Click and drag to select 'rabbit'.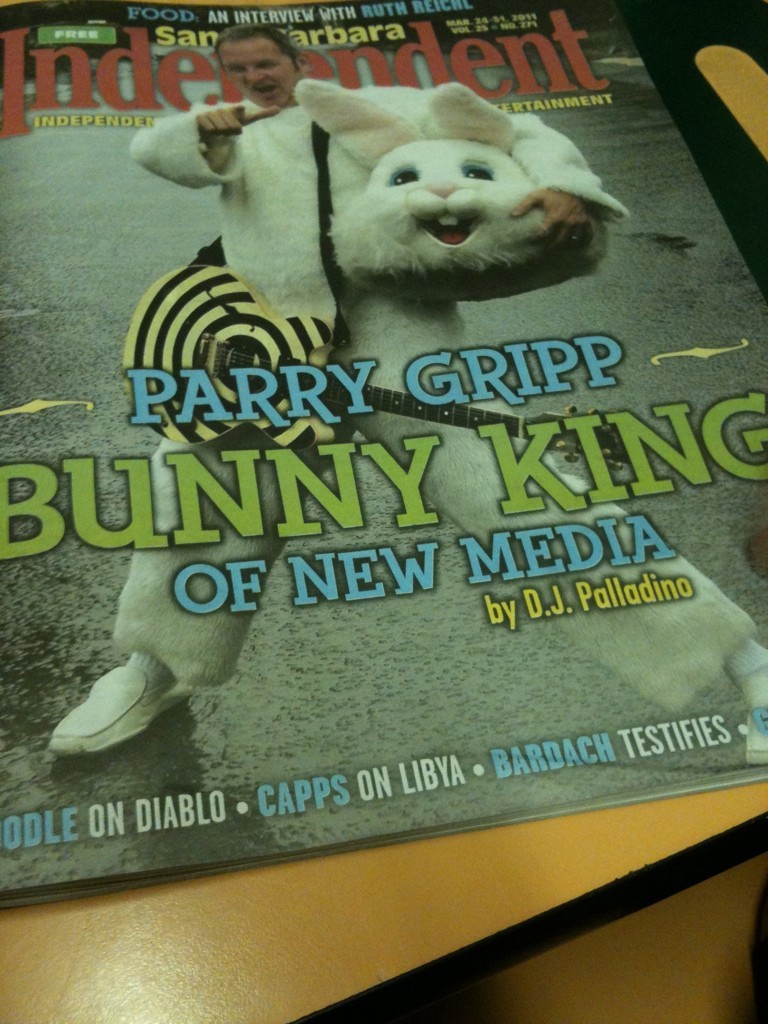
Selection: box(293, 80, 559, 284).
